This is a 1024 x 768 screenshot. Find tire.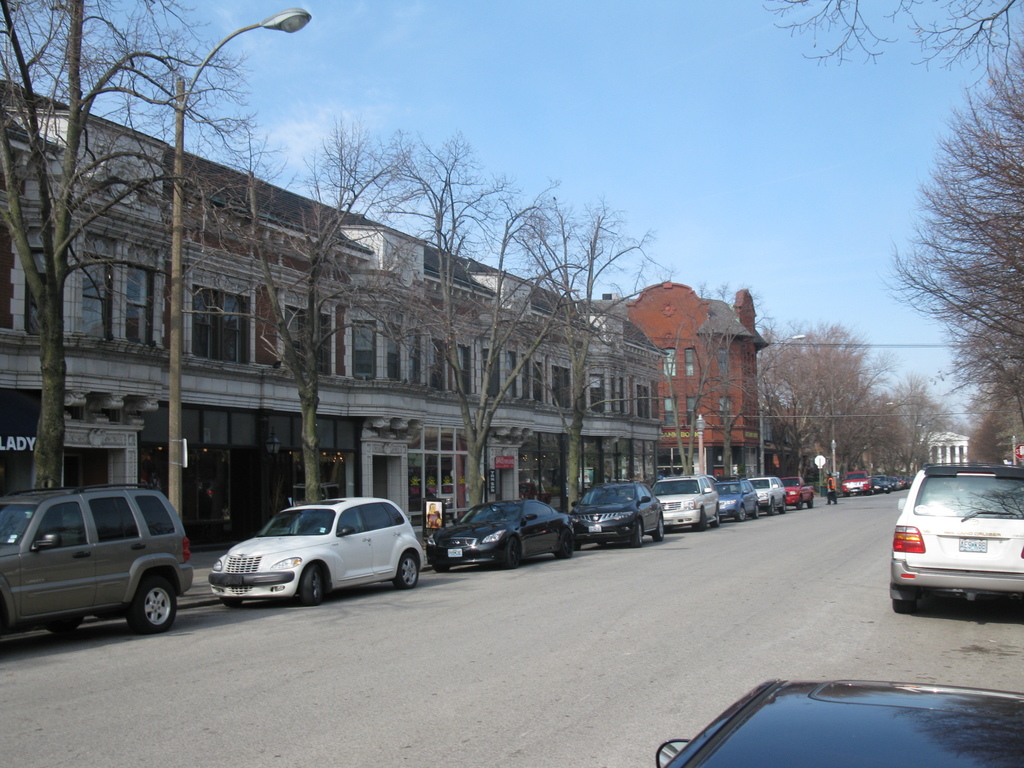
Bounding box: [left=389, top=550, right=420, bottom=592].
